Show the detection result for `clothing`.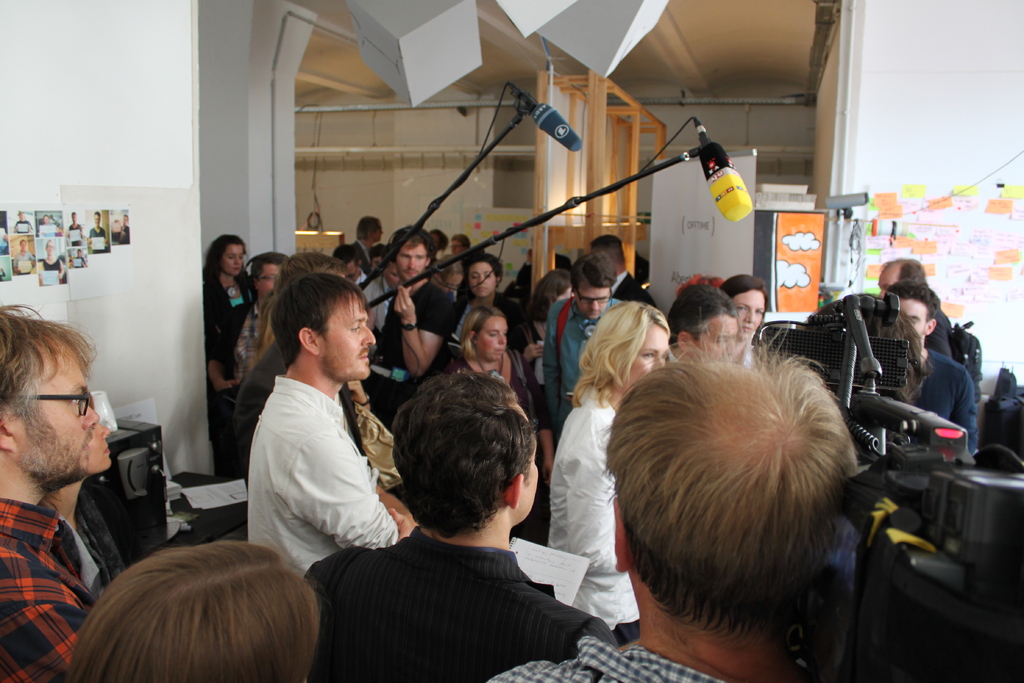
Rect(353, 236, 371, 266).
